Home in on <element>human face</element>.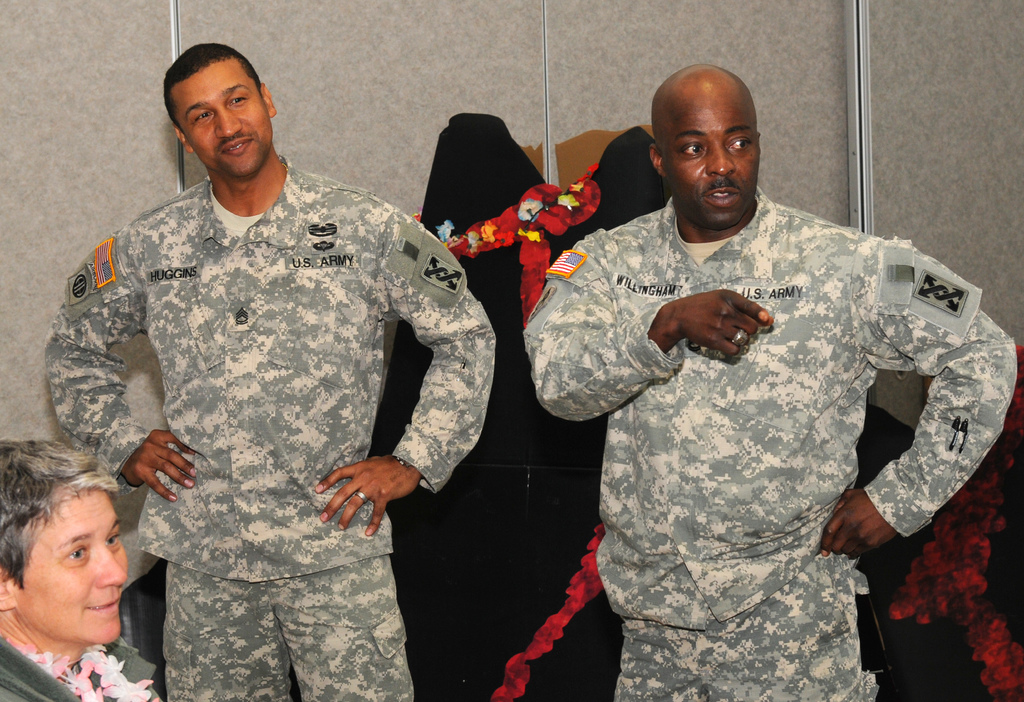
Homed in at box(19, 492, 131, 647).
